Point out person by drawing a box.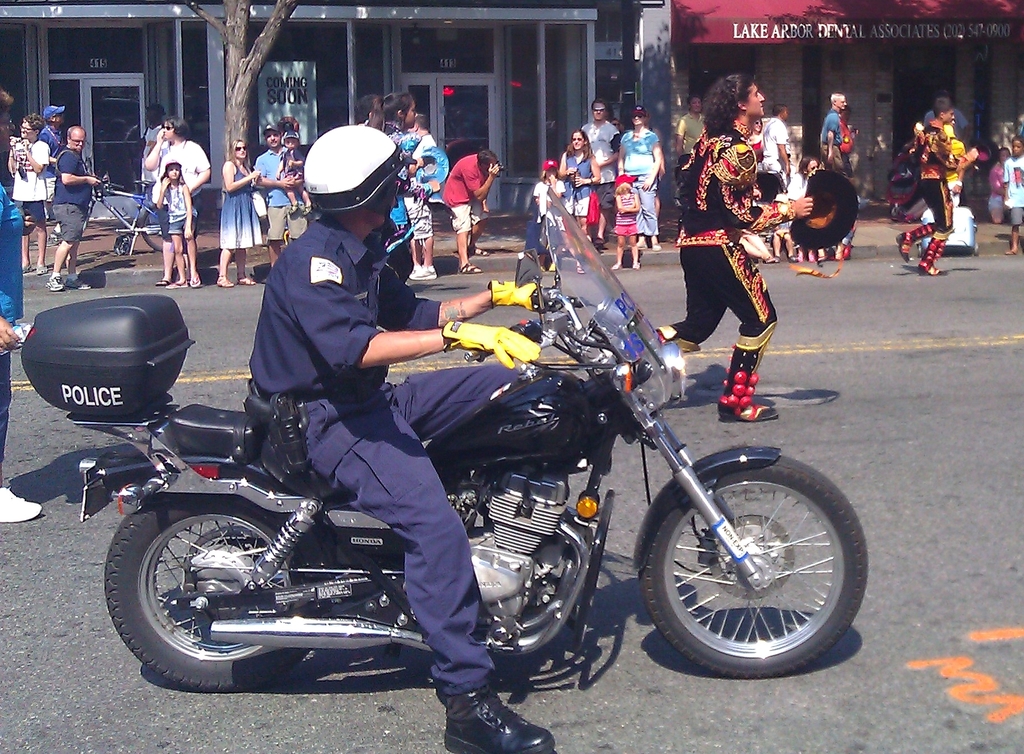
x1=897, y1=99, x2=984, y2=276.
